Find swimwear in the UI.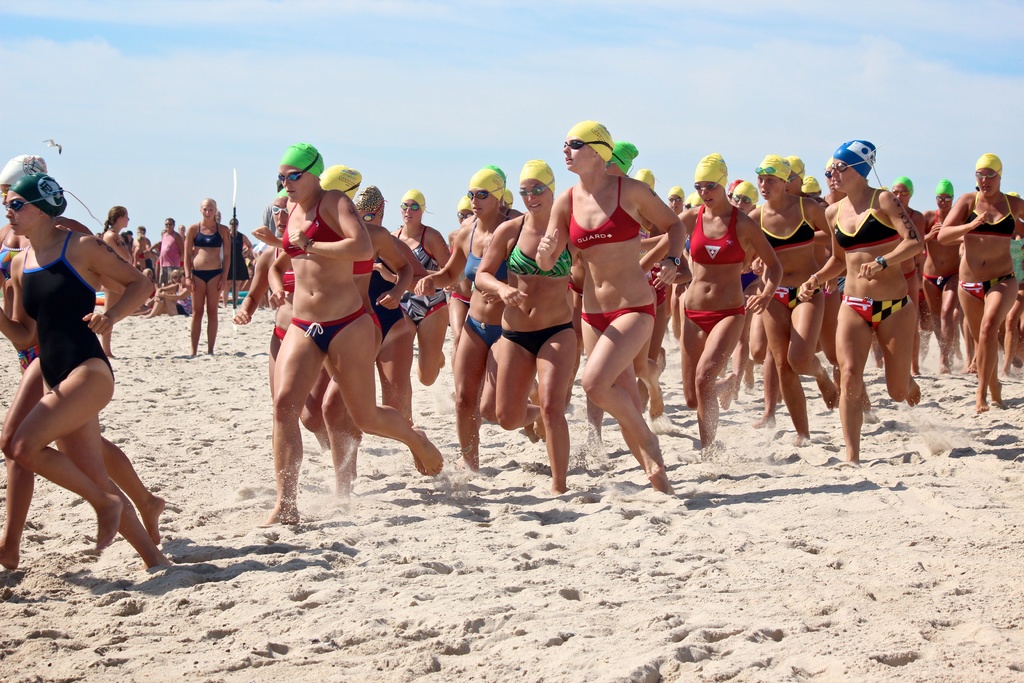
UI element at BBox(20, 228, 115, 390).
